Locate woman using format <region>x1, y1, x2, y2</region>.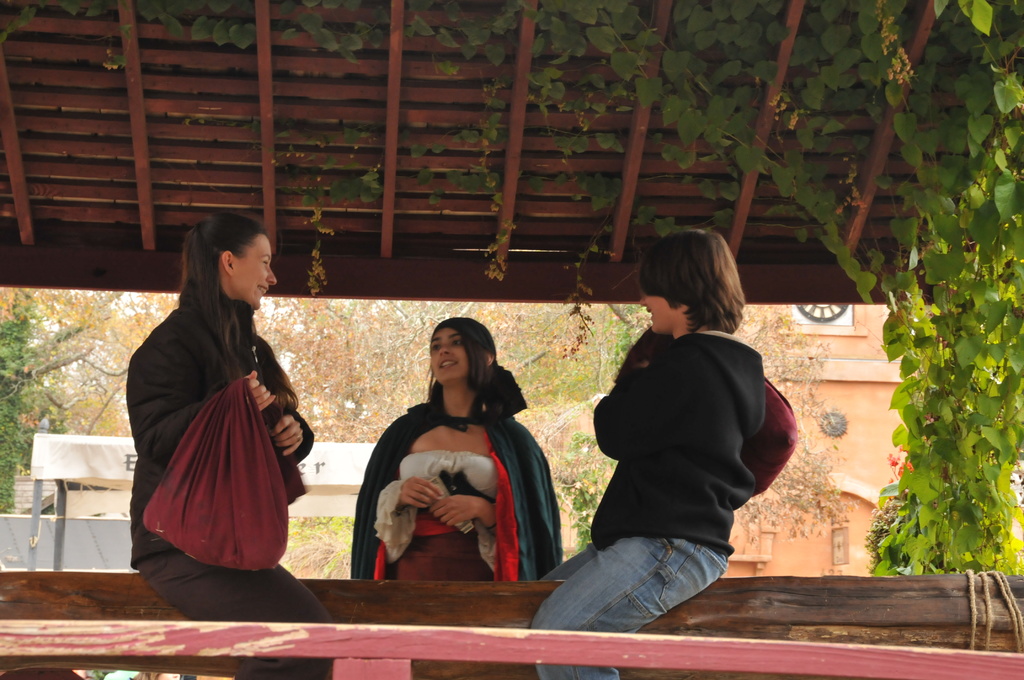
<region>352, 316, 563, 581</region>.
